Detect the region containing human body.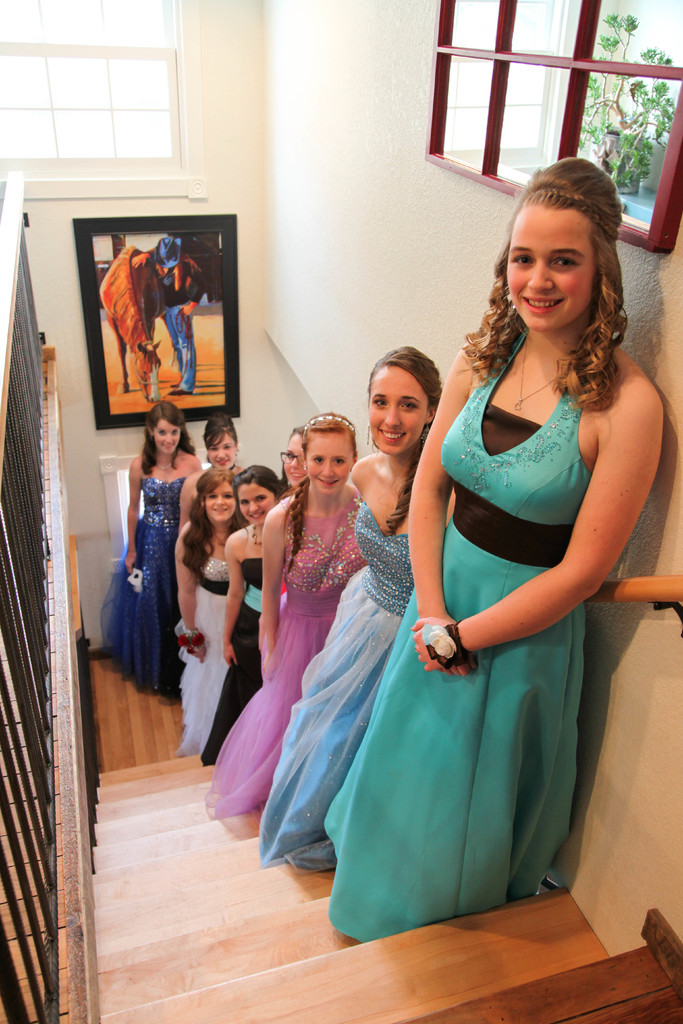
box=[210, 468, 281, 769].
